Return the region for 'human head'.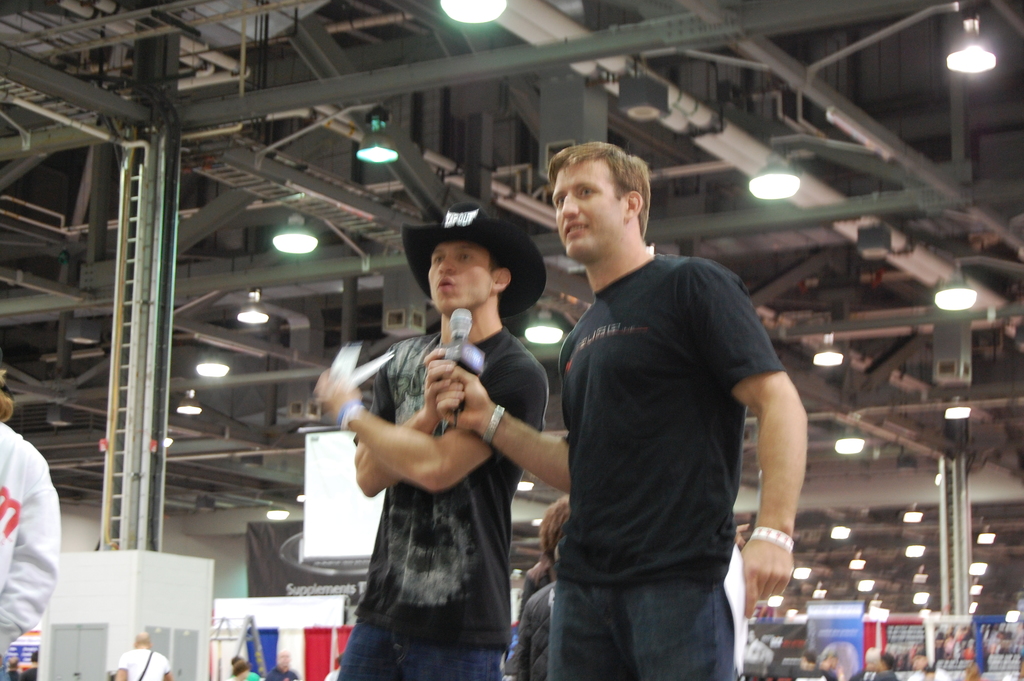
BBox(278, 650, 294, 667).
